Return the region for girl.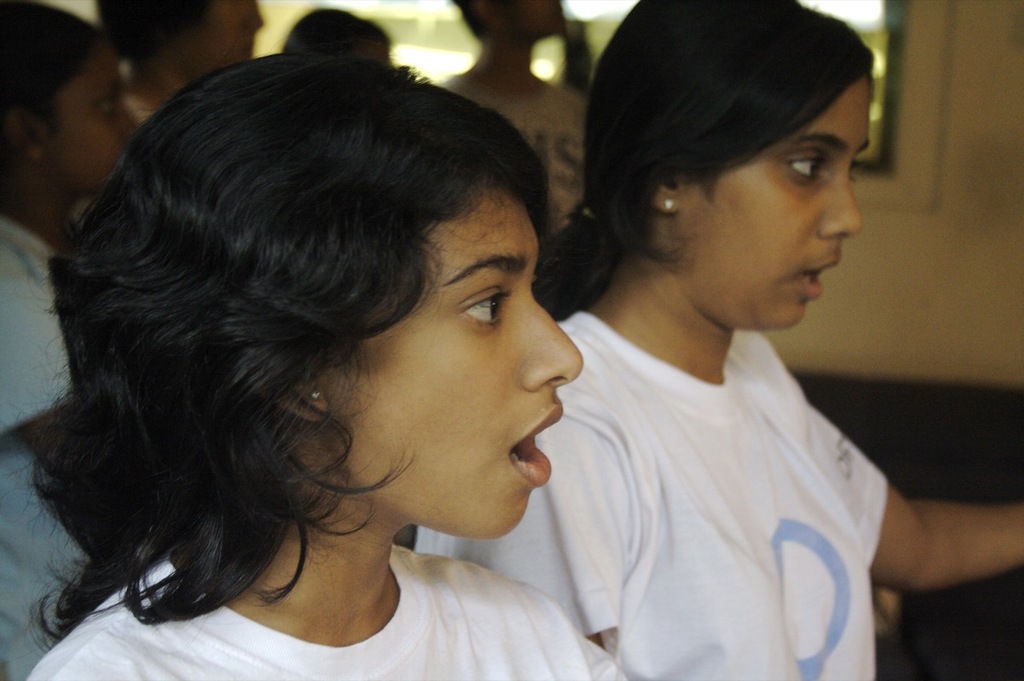
<box>26,52,628,680</box>.
